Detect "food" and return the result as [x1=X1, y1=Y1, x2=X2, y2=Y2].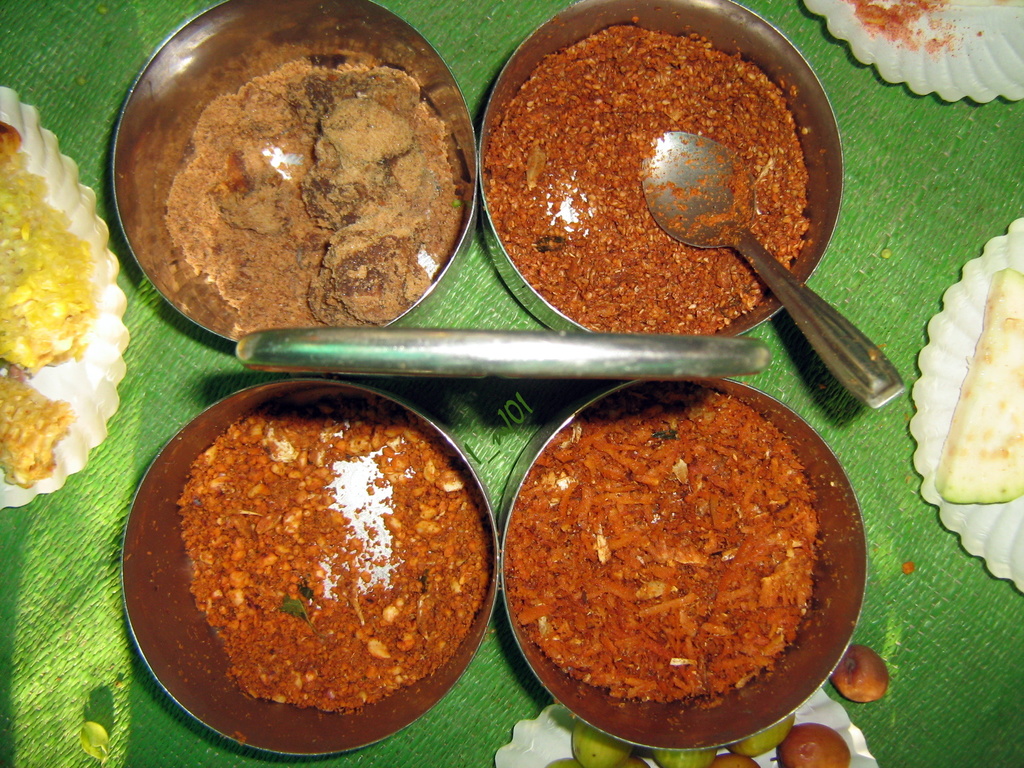
[x1=506, y1=388, x2=817, y2=701].
